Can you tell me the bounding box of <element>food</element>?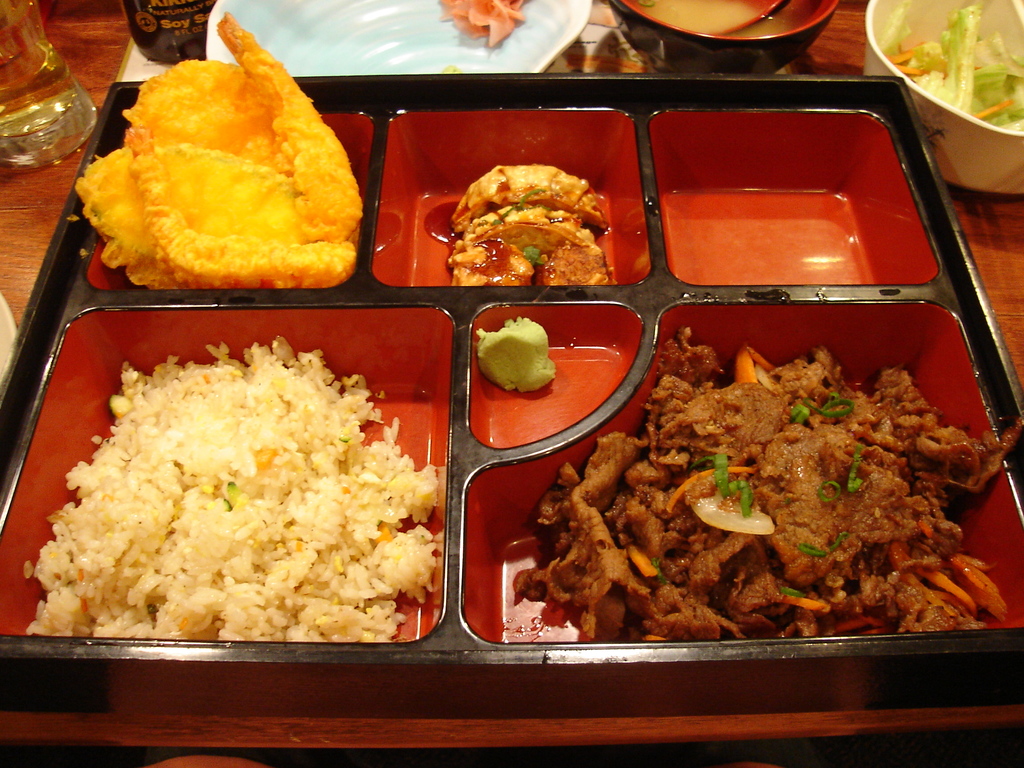
{"left": 74, "top": 11, "right": 364, "bottom": 291}.
